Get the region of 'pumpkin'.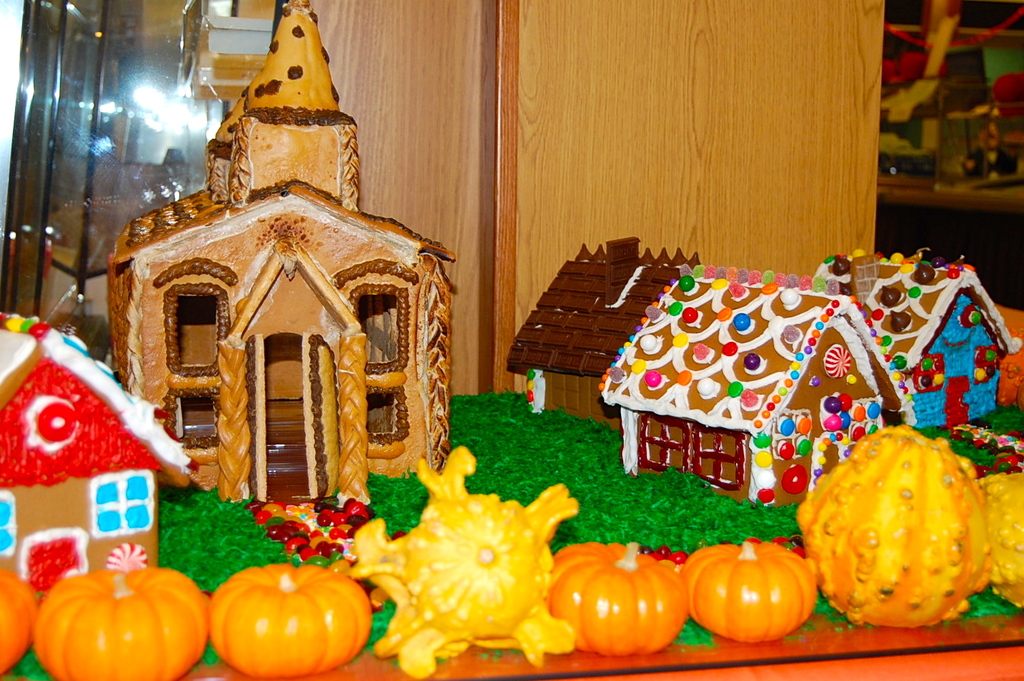
(548,540,684,662).
